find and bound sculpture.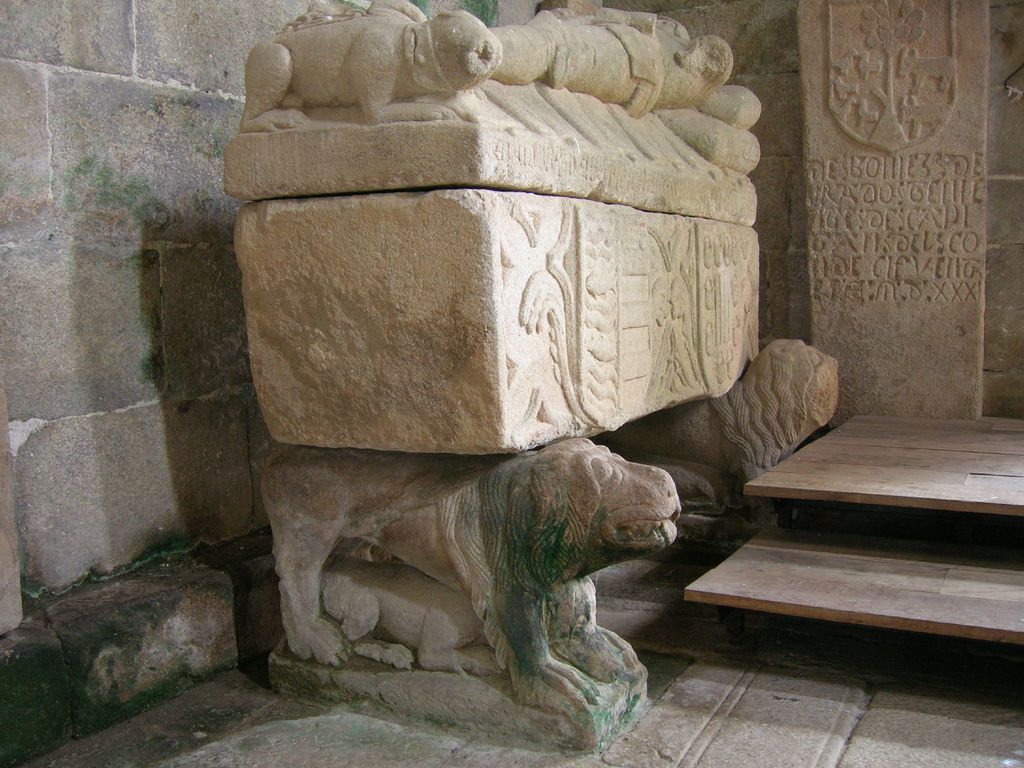
Bound: [left=223, top=0, right=763, bottom=225].
